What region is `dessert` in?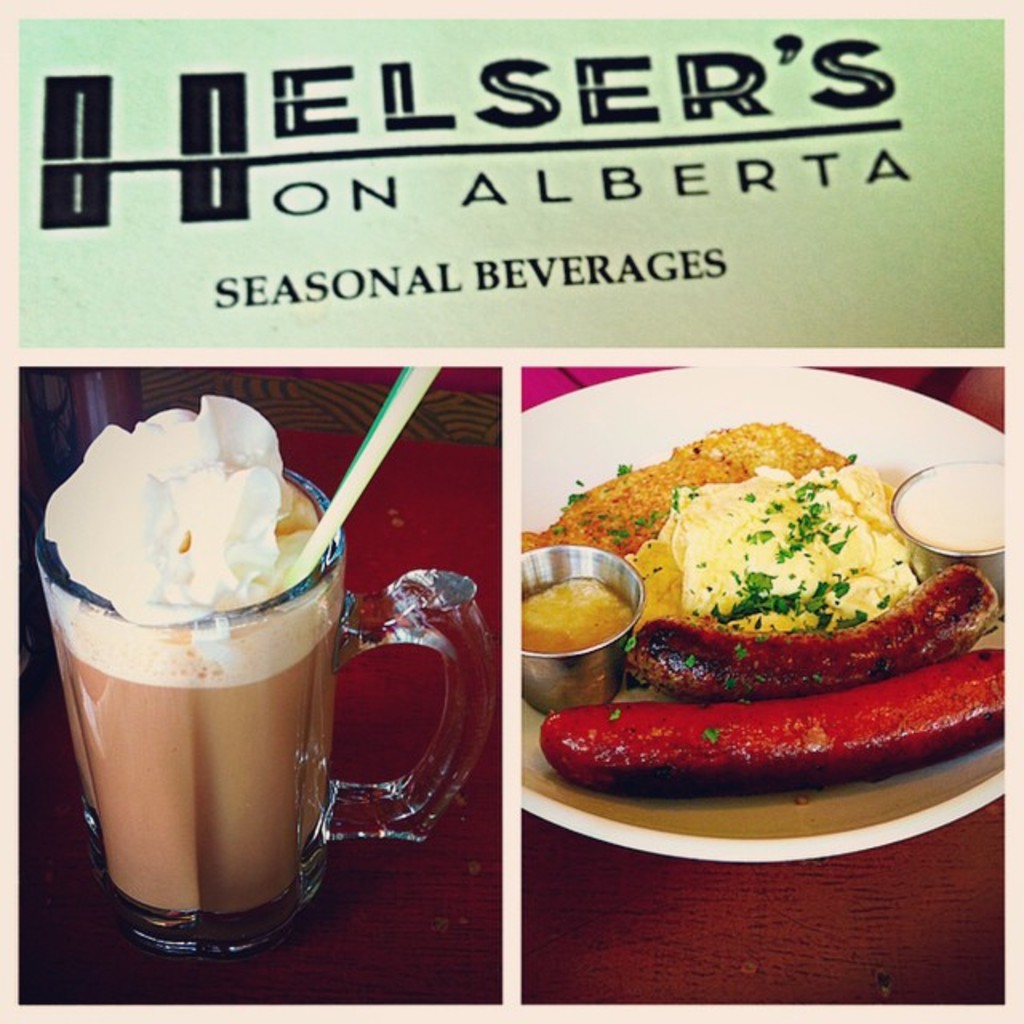
[x1=518, y1=579, x2=635, y2=658].
